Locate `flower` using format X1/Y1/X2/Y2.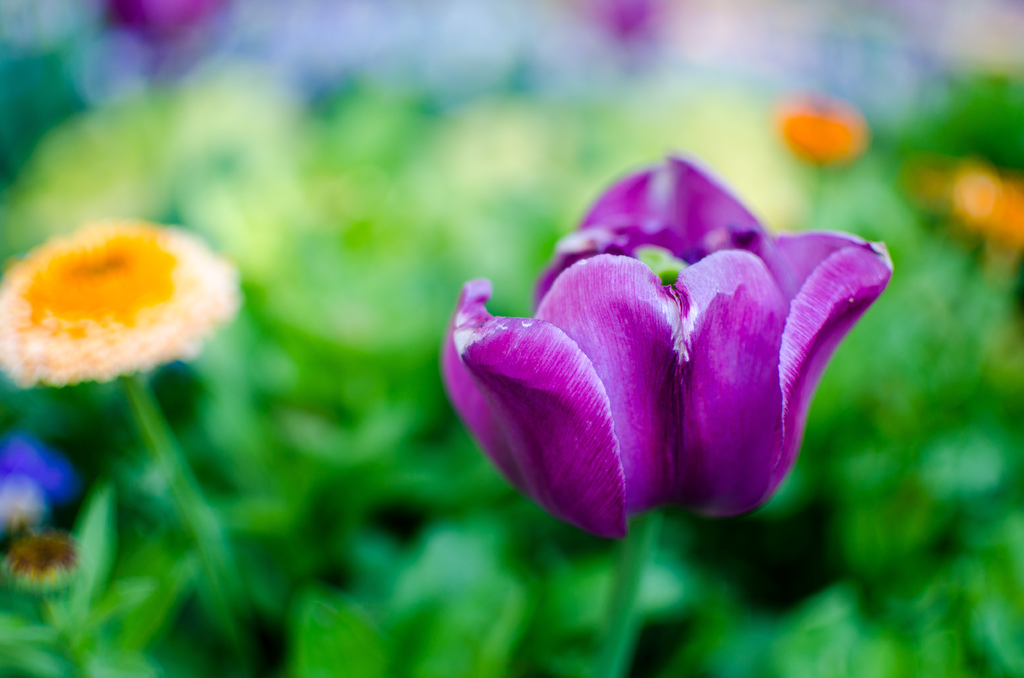
784/97/874/171.
